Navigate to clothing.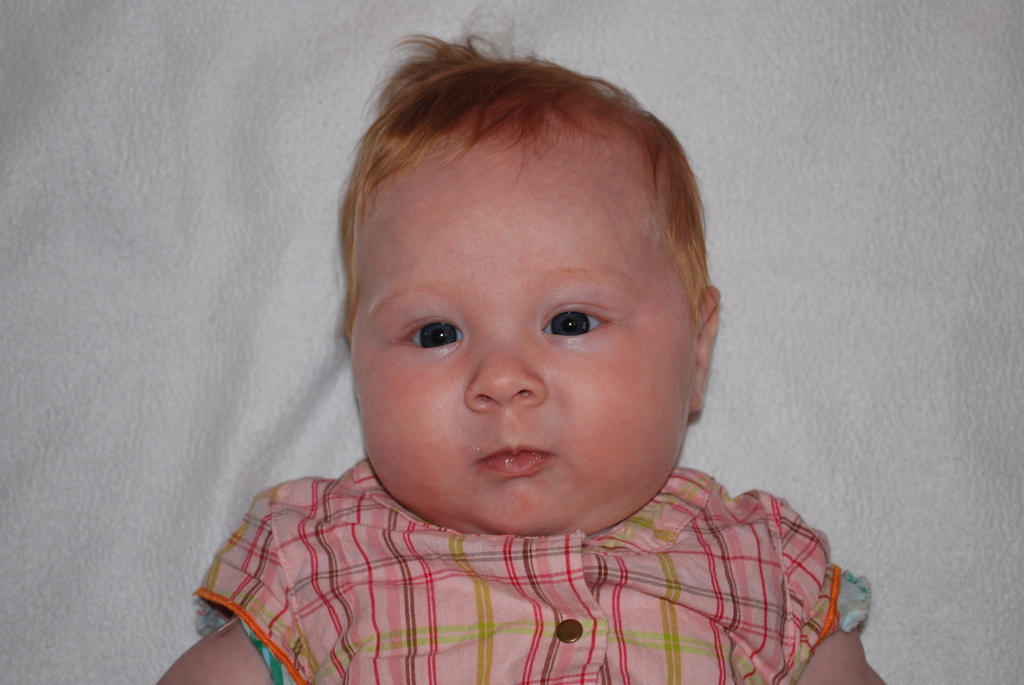
Navigation target: <region>196, 469, 868, 684</region>.
